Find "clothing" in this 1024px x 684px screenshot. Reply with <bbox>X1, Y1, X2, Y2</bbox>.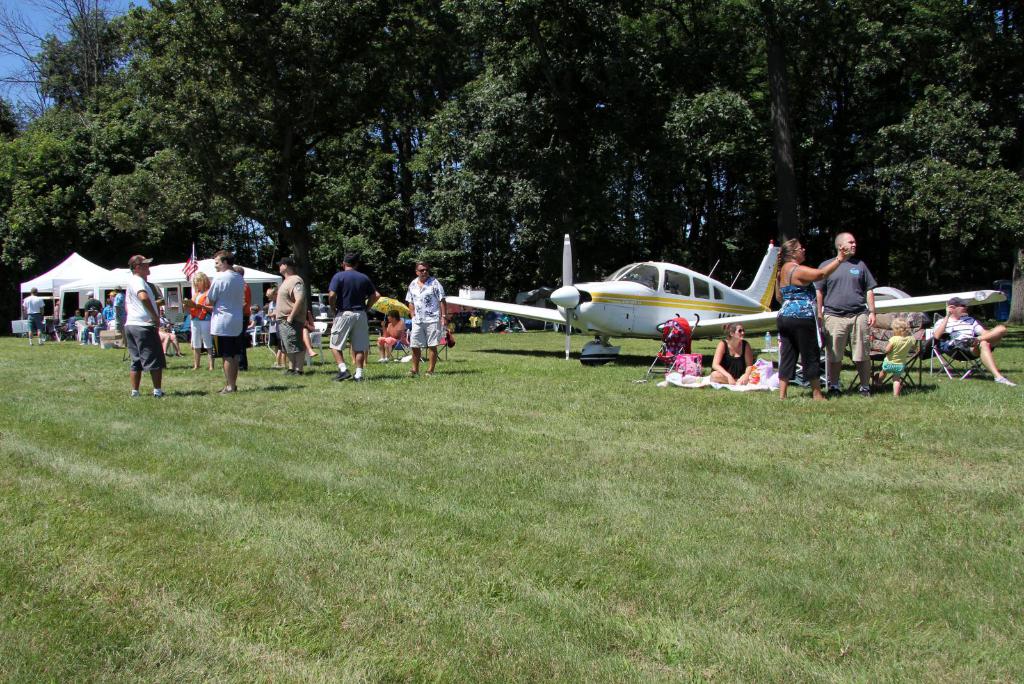
<bbox>203, 270, 250, 359</bbox>.
